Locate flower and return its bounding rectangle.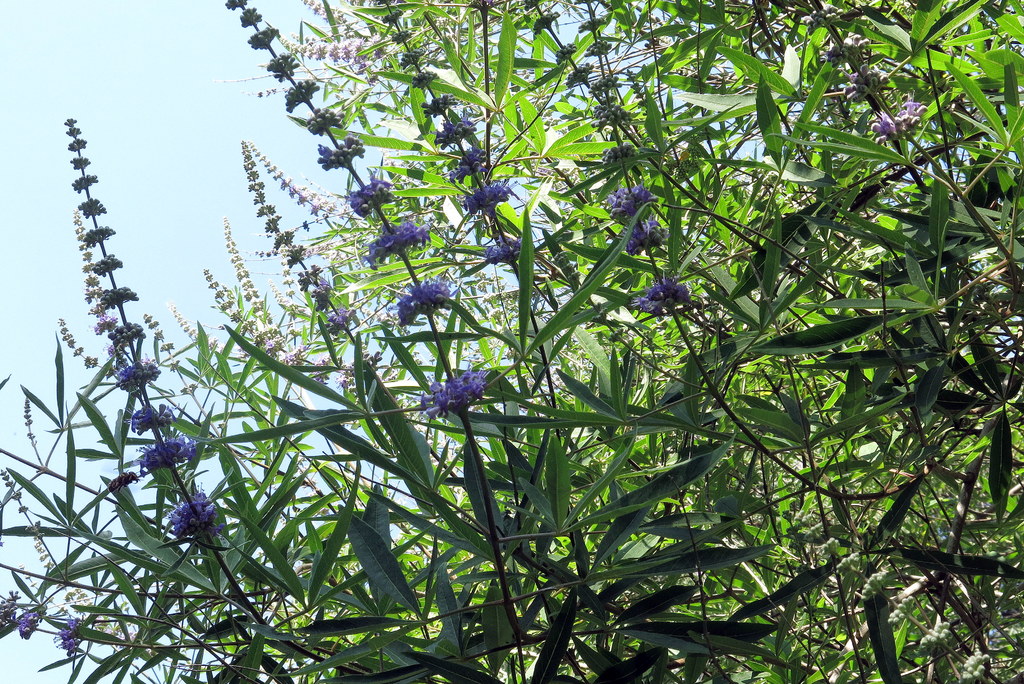
select_region(461, 183, 508, 209).
